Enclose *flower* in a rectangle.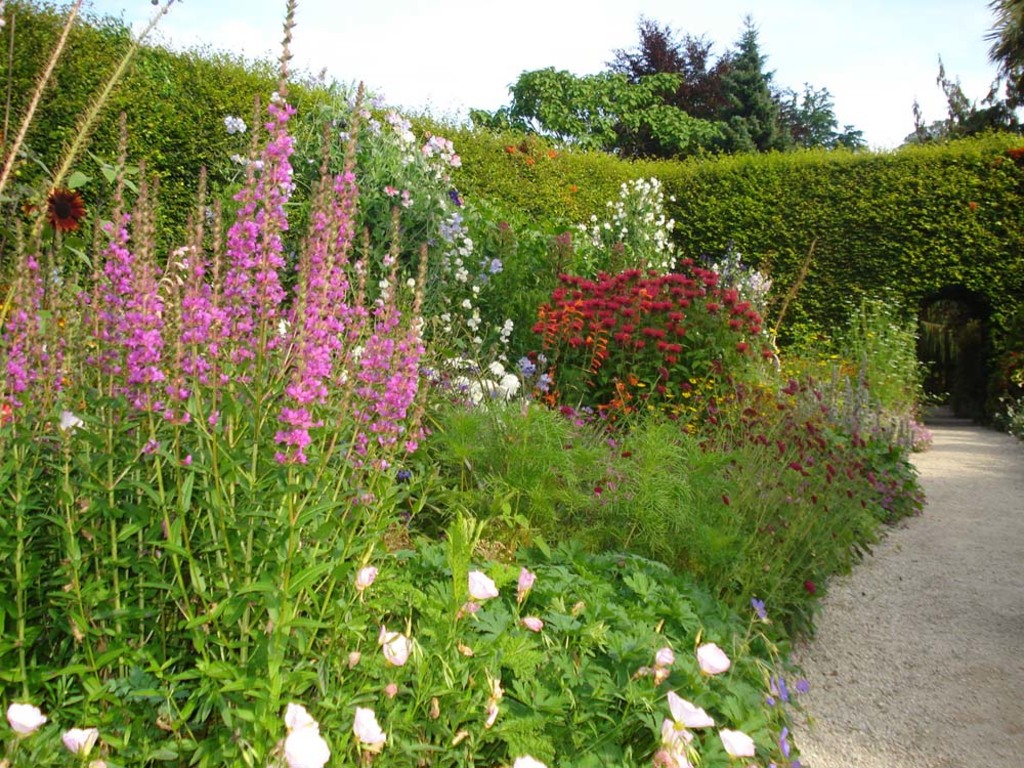
(x1=658, y1=724, x2=701, y2=767).
